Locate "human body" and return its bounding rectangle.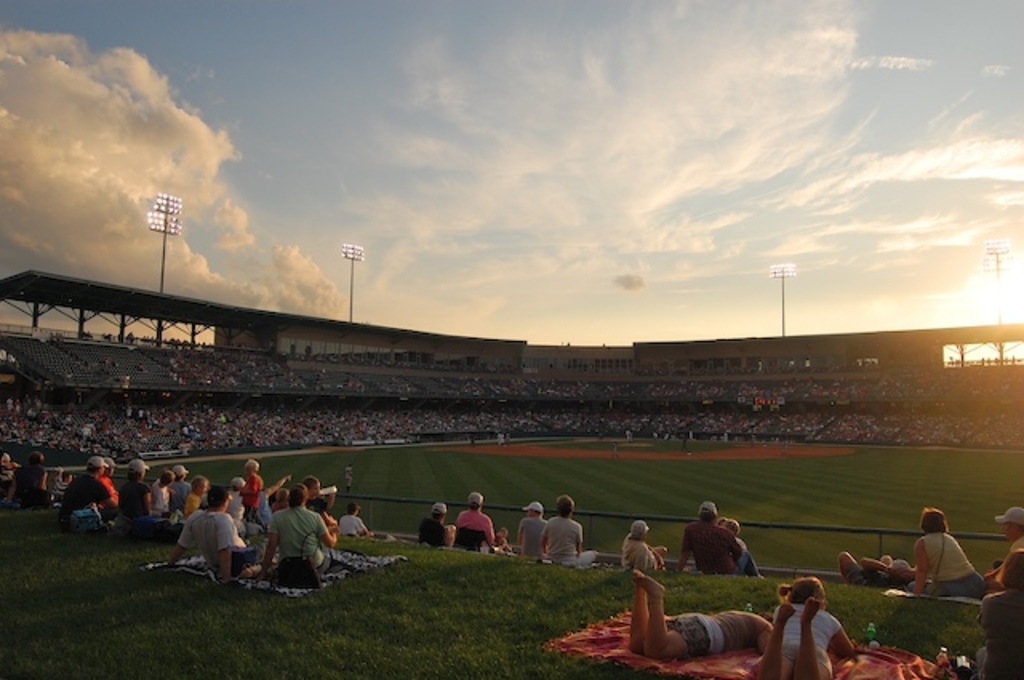
left=675, top=522, right=771, bottom=576.
